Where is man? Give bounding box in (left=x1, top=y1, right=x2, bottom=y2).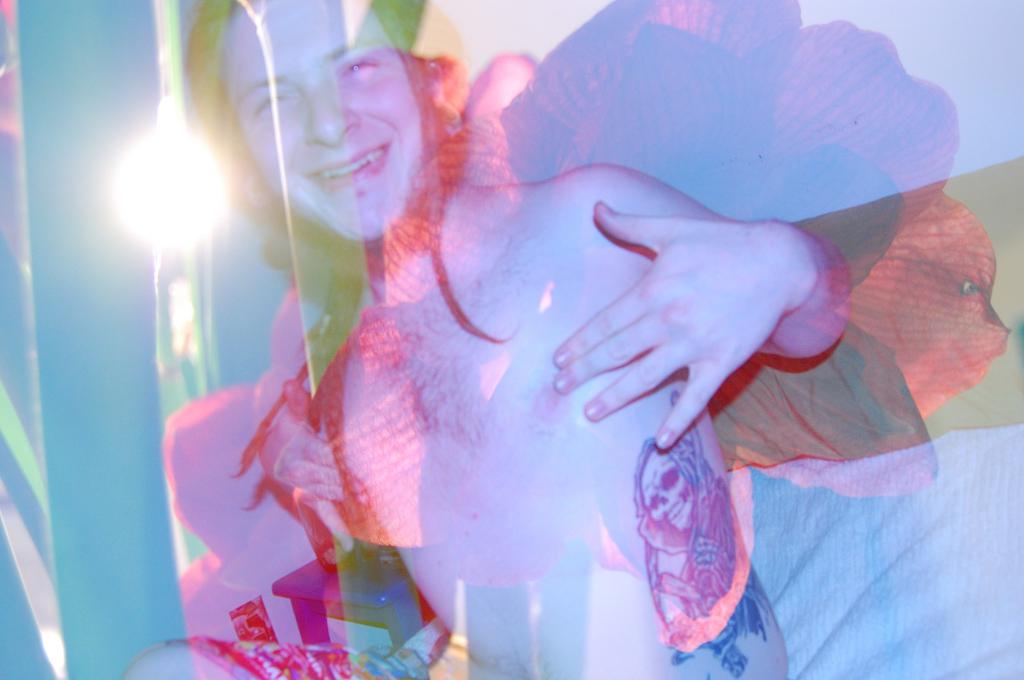
(left=169, top=0, right=859, bottom=679).
